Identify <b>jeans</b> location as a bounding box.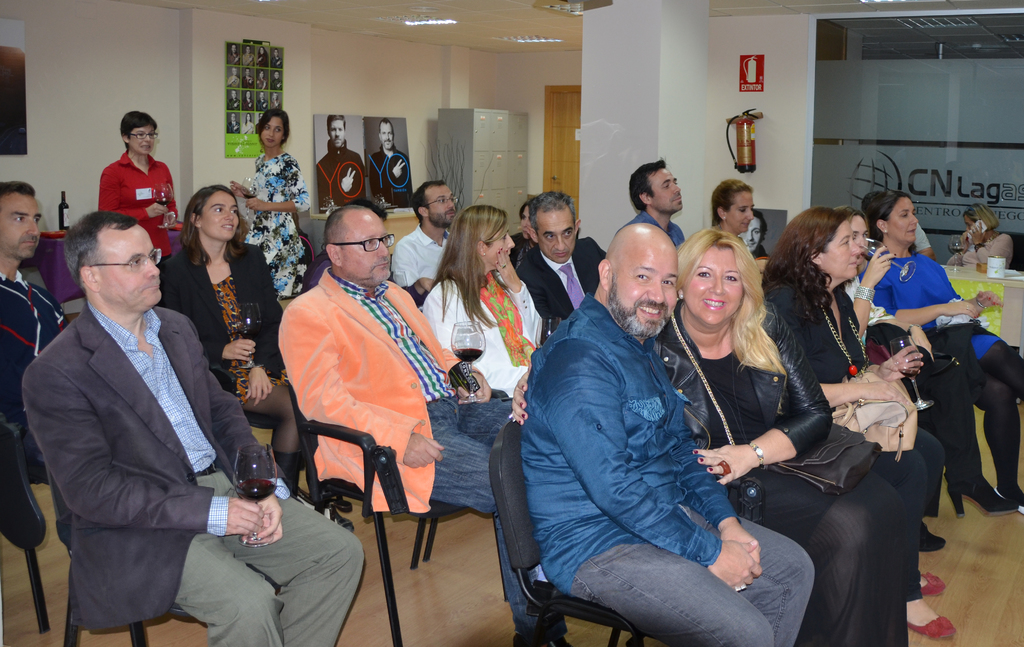
locate(580, 521, 814, 635).
